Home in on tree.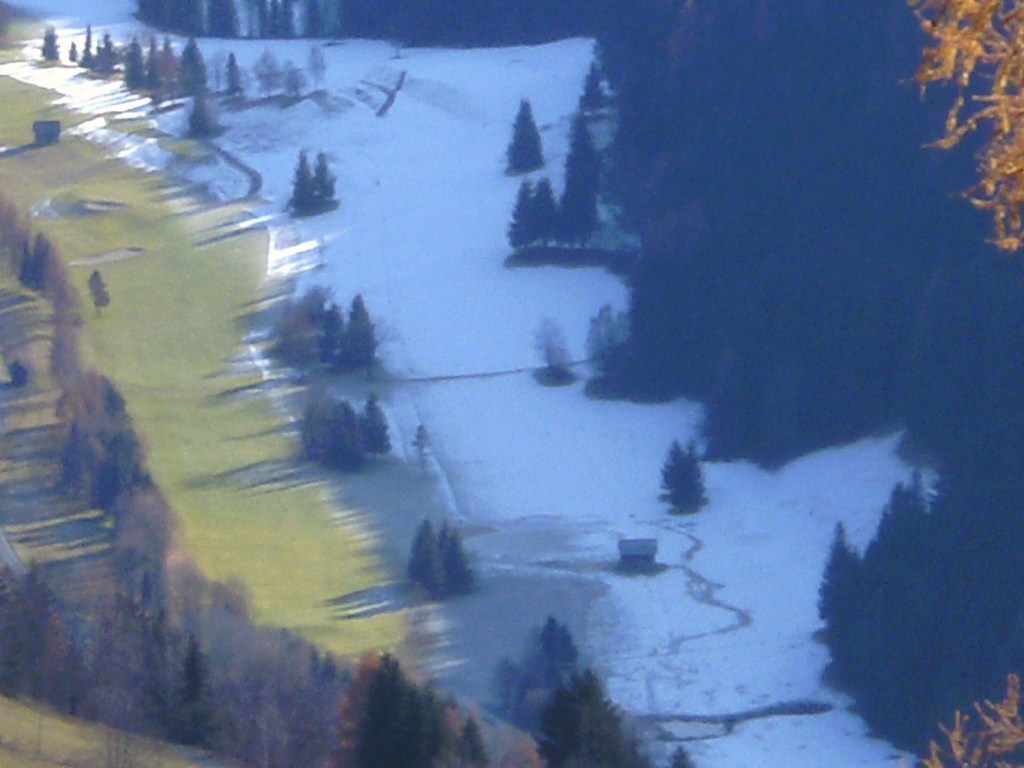
Homed in at bbox=(536, 328, 573, 399).
